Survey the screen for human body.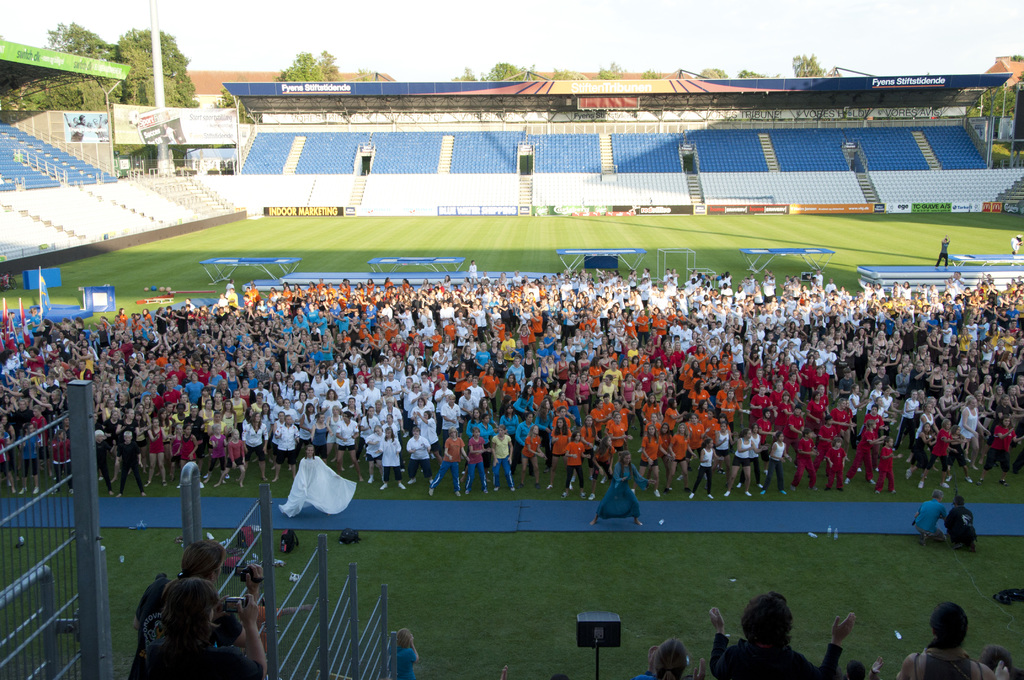
Survey found: 291 356 307 377.
